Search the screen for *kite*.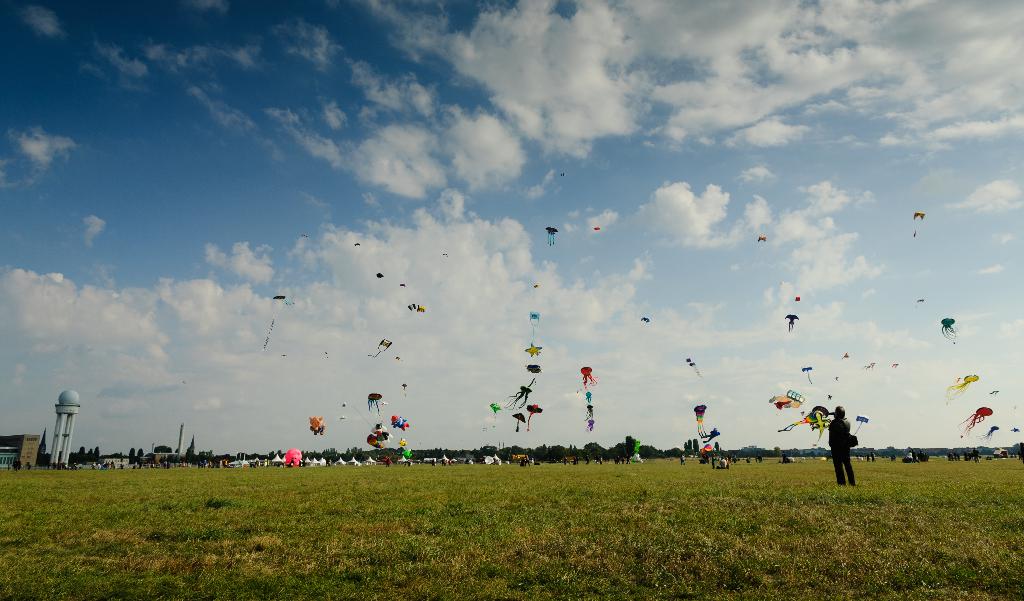
Found at l=390, t=412, r=411, b=431.
